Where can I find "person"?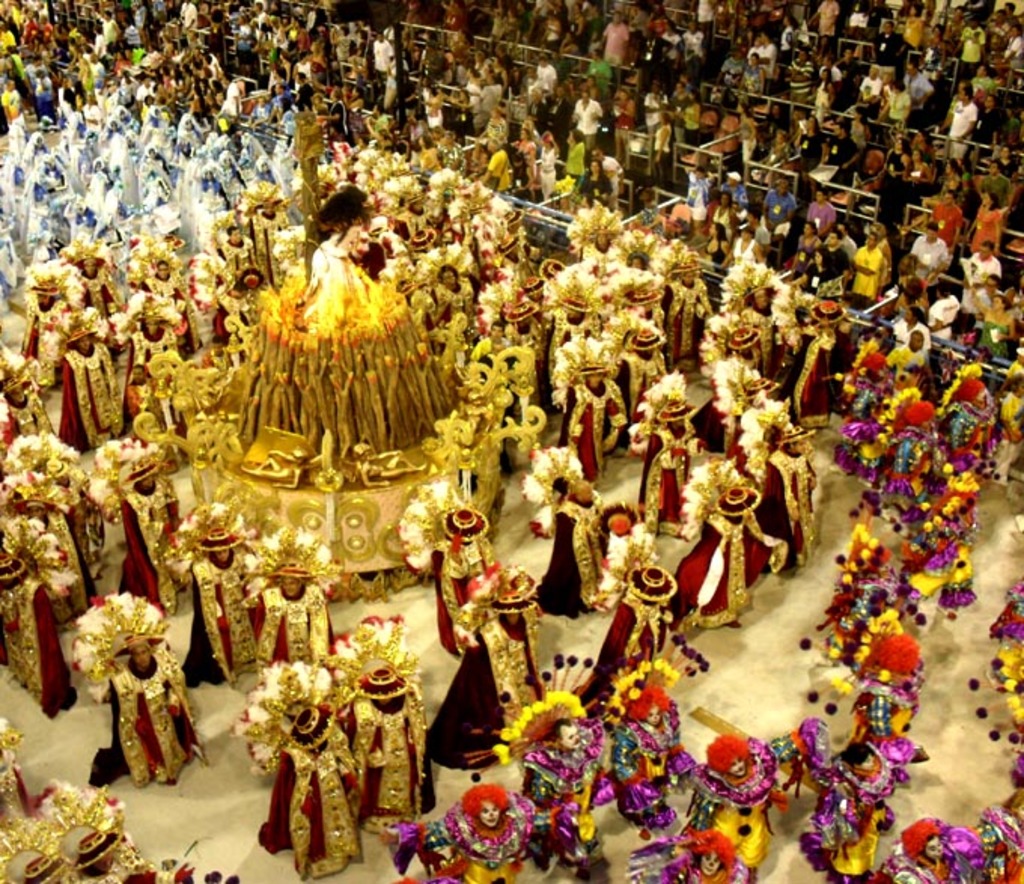
You can find it at (920,285,962,348).
